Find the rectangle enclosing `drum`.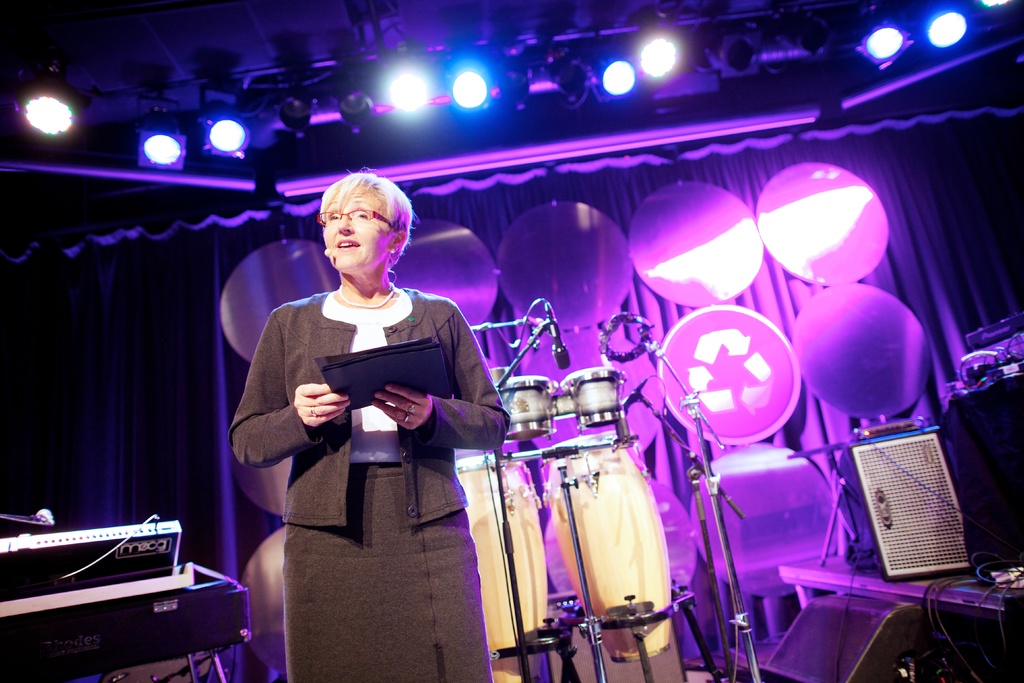
561/366/627/429.
